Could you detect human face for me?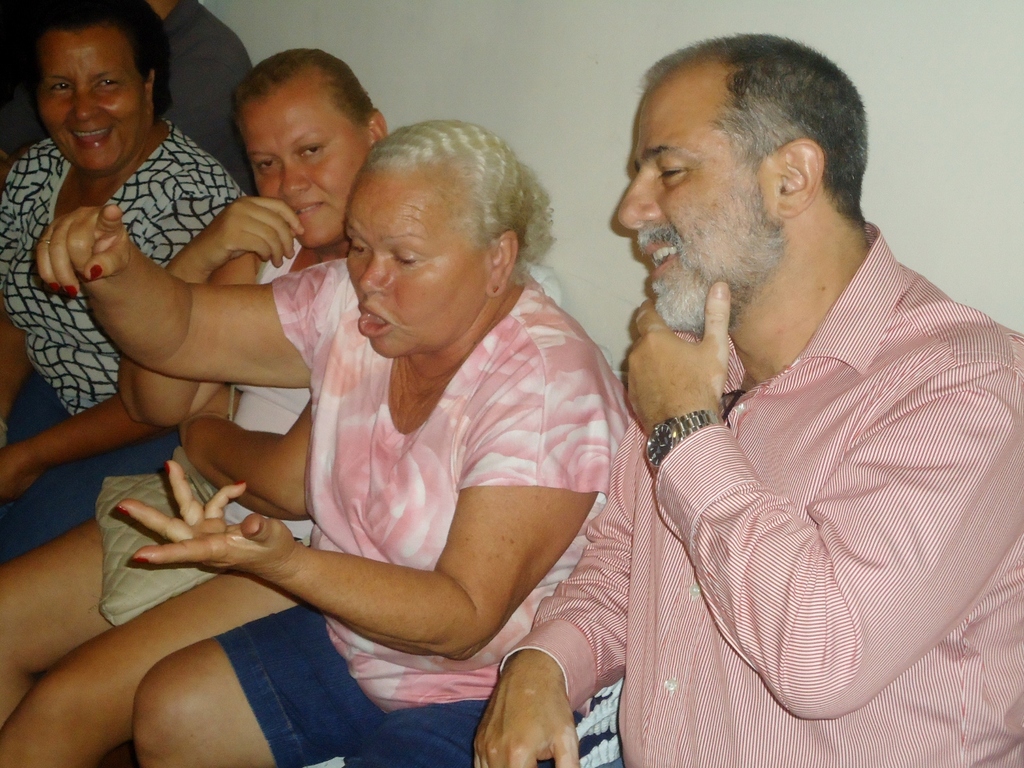
Detection result: (left=34, top=26, right=147, bottom=175).
